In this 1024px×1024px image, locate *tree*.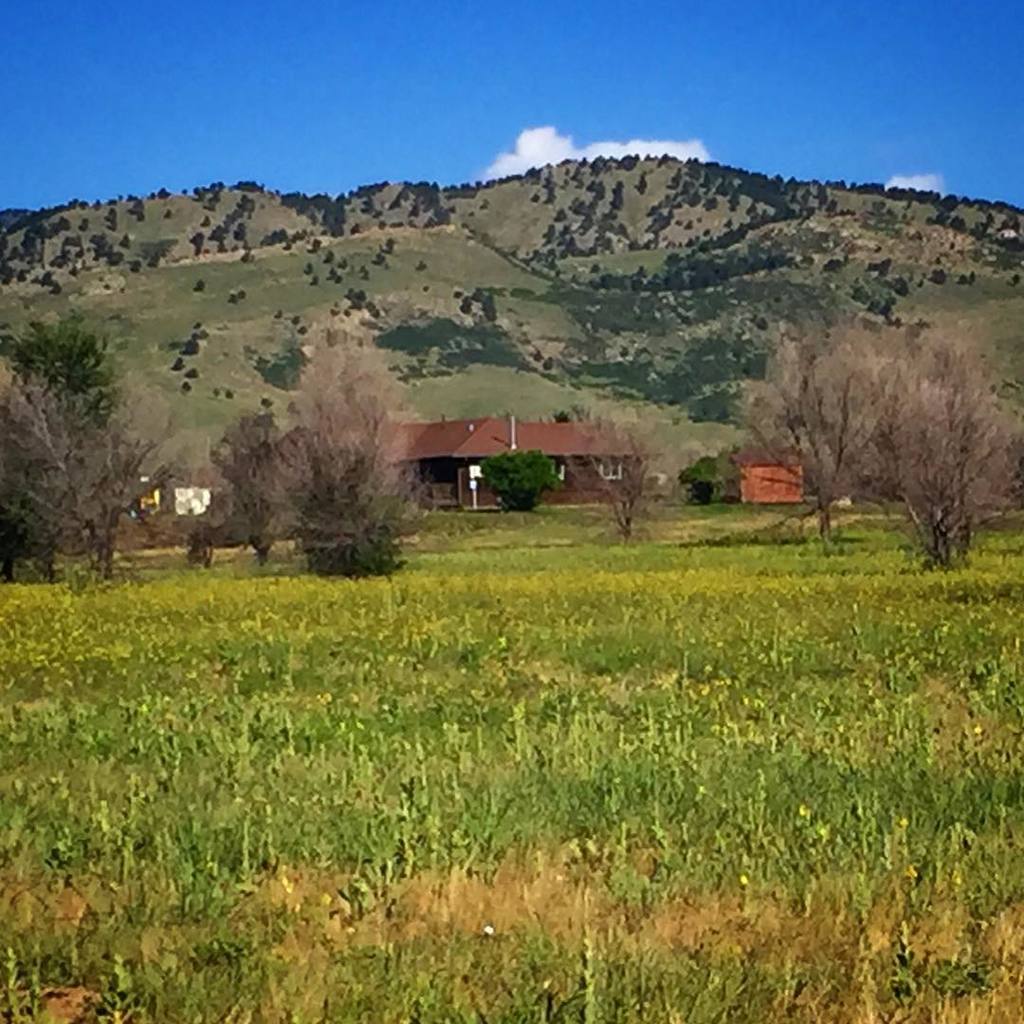
Bounding box: 567/431/674/537.
